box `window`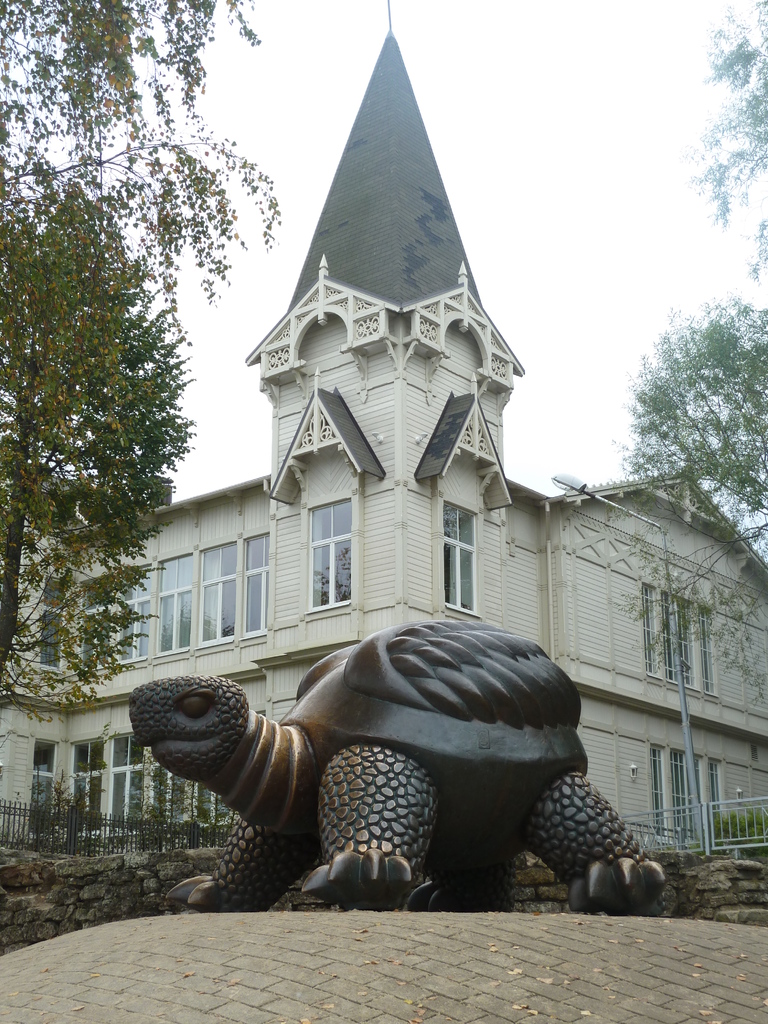
236 536 268 637
